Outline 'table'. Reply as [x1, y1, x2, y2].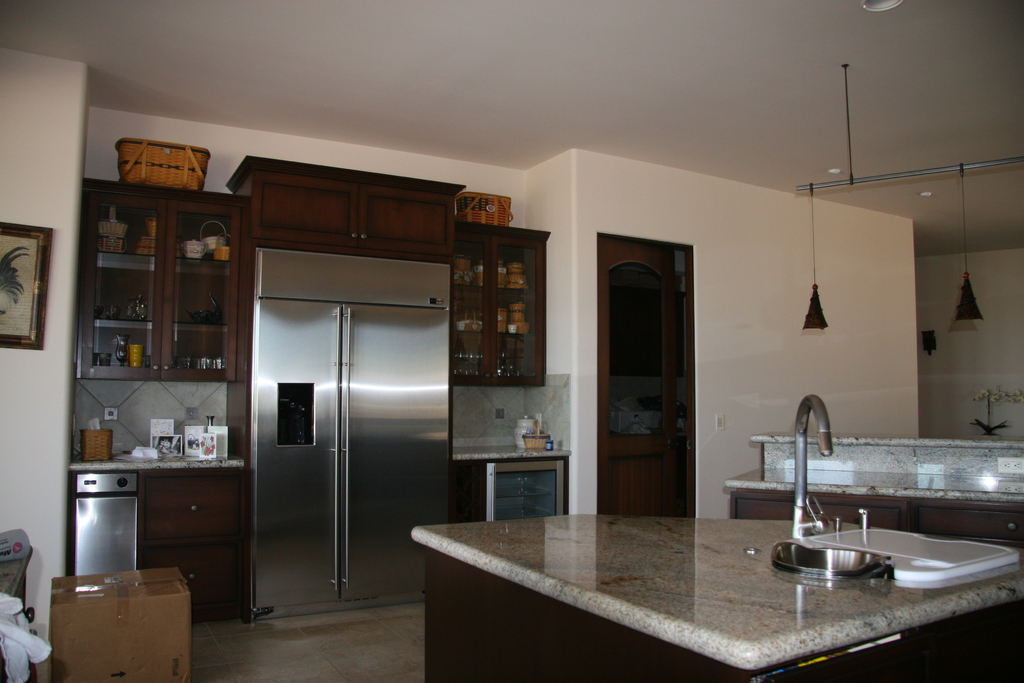
[416, 497, 979, 670].
